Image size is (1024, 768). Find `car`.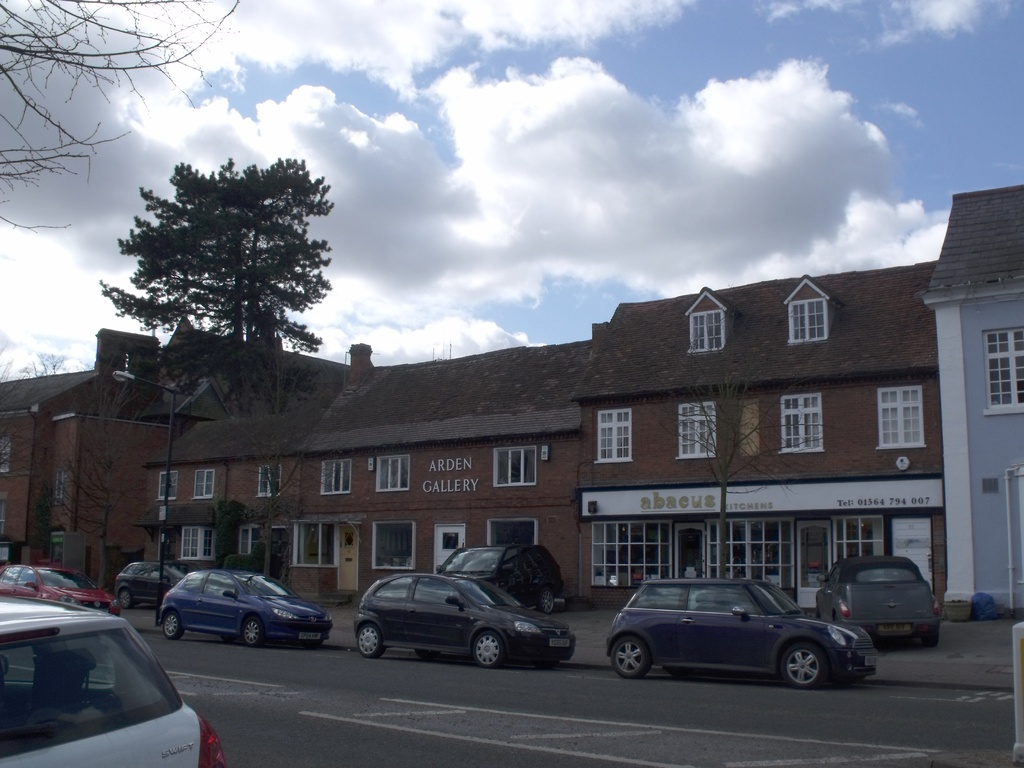
{"x1": 352, "y1": 569, "x2": 581, "y2": 667}.
